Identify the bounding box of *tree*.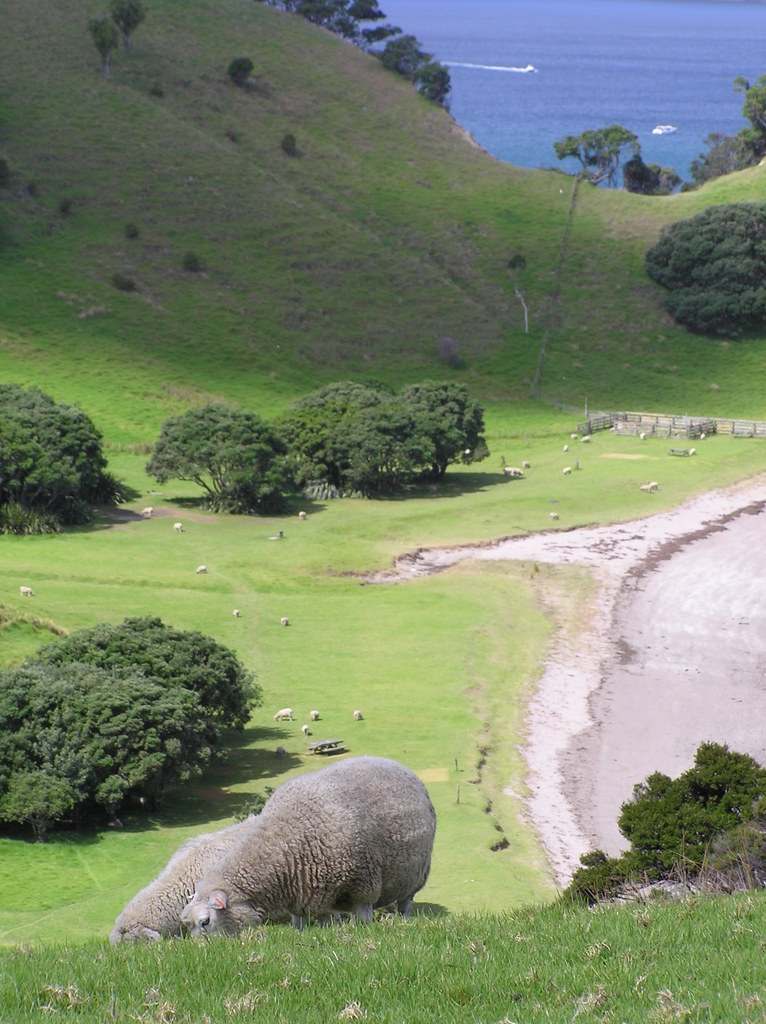
l=734, t=76, r=765, b=159.
